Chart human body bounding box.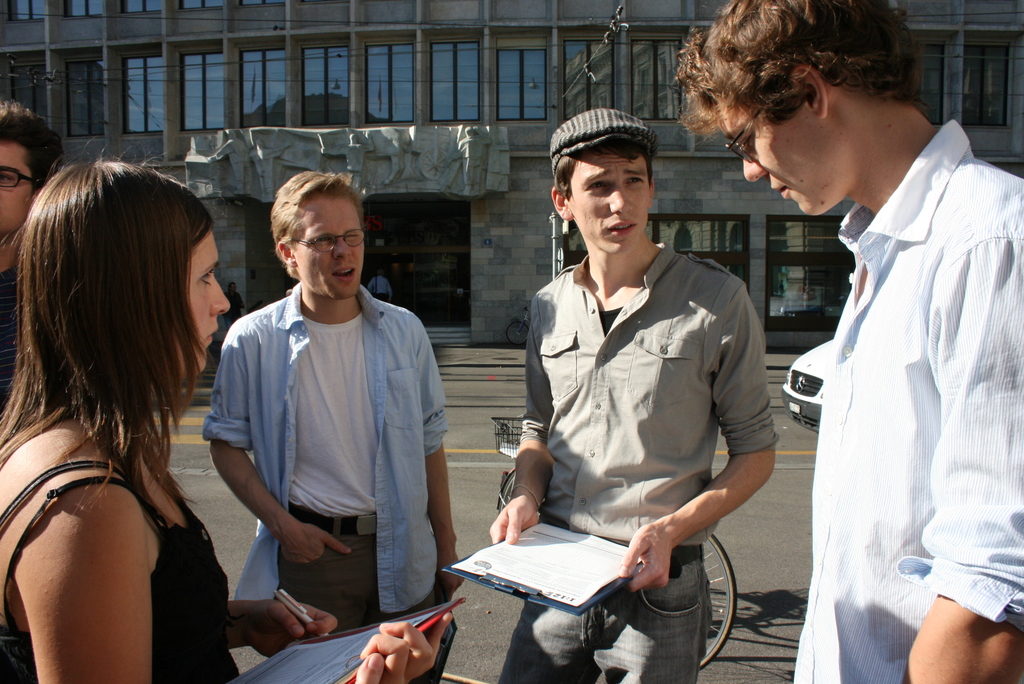
Charted: region(0, 154, 239, 681).
